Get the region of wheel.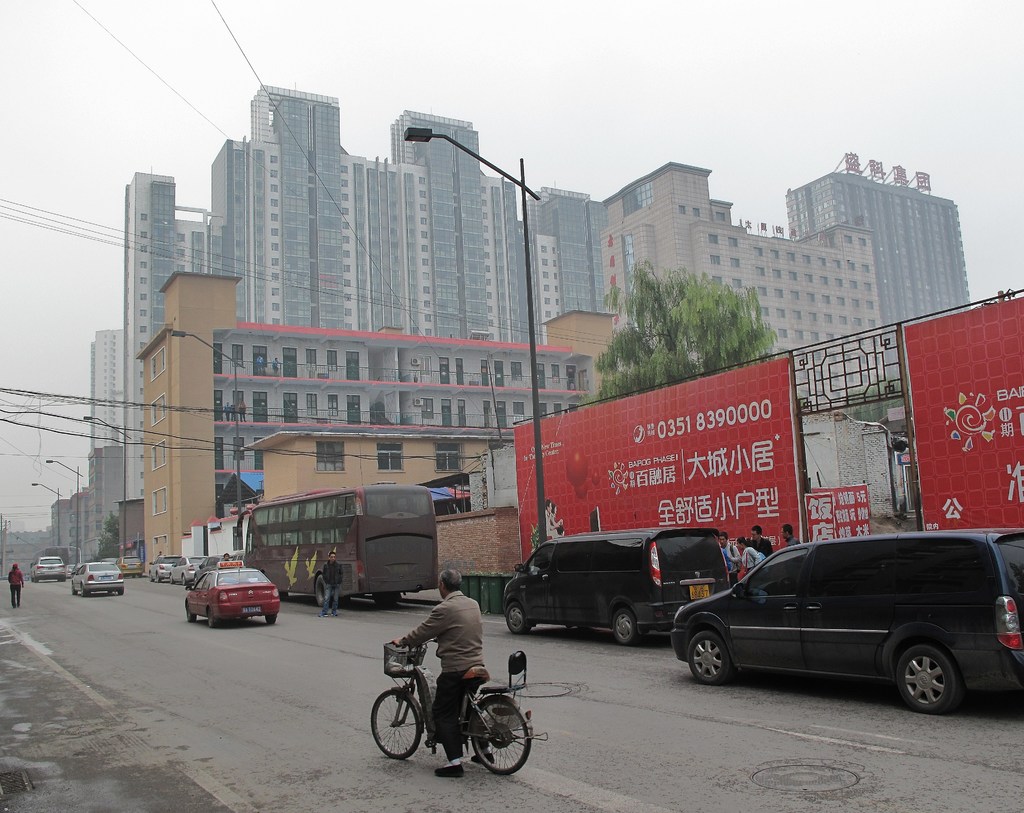
rect(81, 587, 88, 598).
